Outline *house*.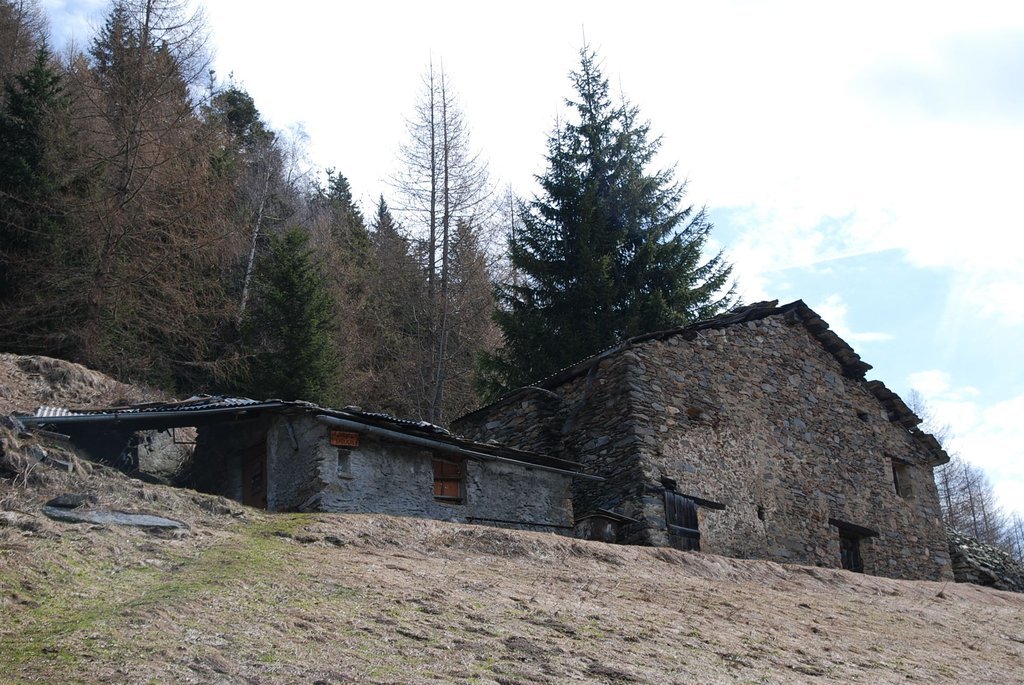
Outline: x1=3 y1=400 x2=605 y2=536.
